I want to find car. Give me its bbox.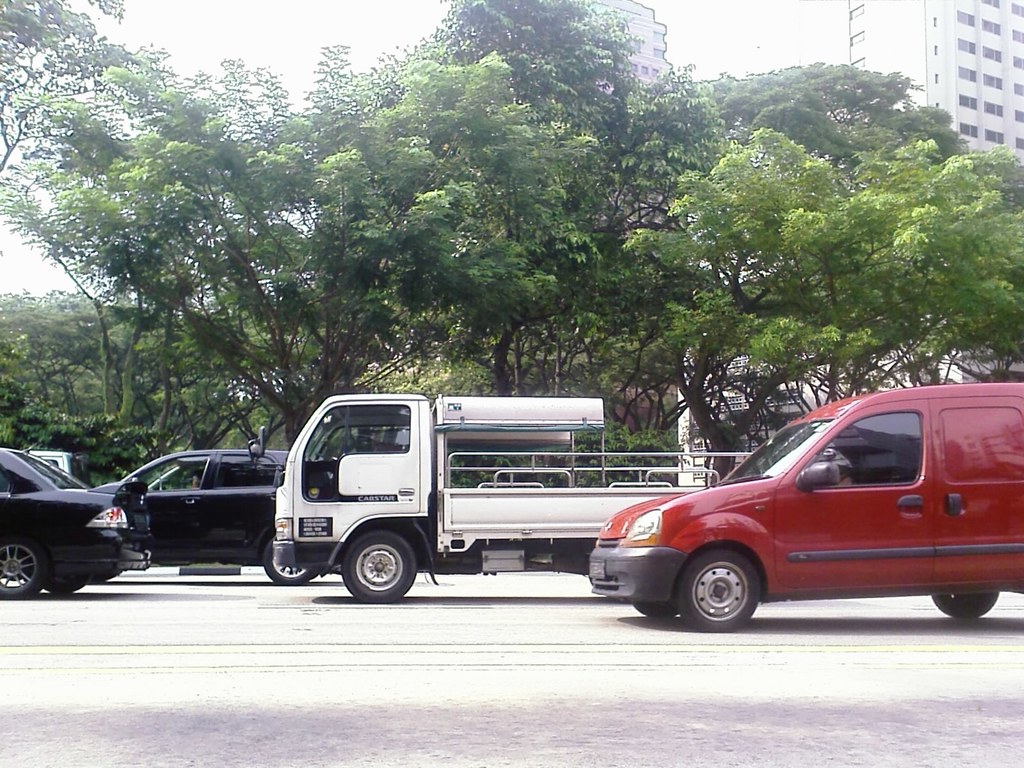
[0, 439, 148, 594].
